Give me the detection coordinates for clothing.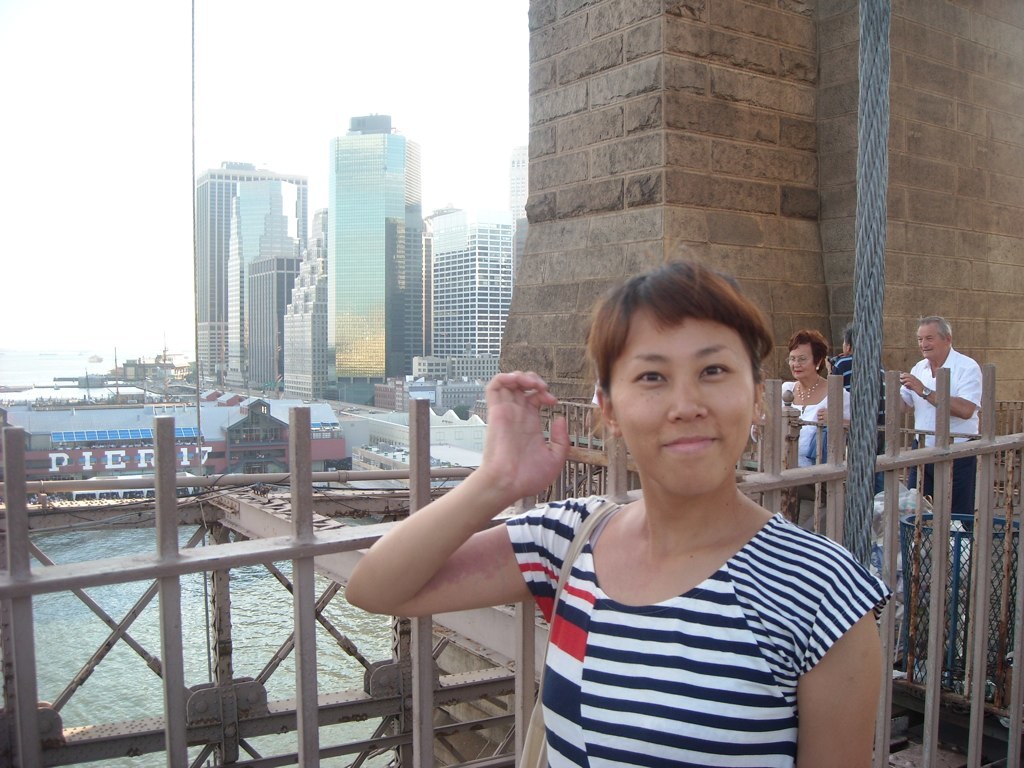
region(460, 416, 848, 751).
